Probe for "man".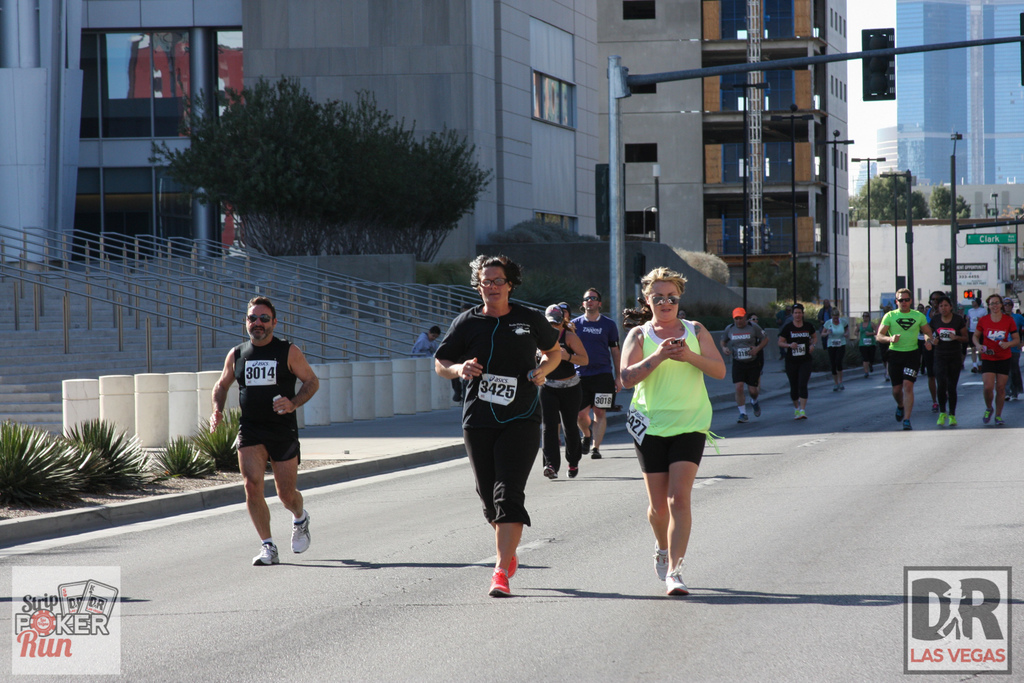
Probe result: [819, 299, 829, 348].
